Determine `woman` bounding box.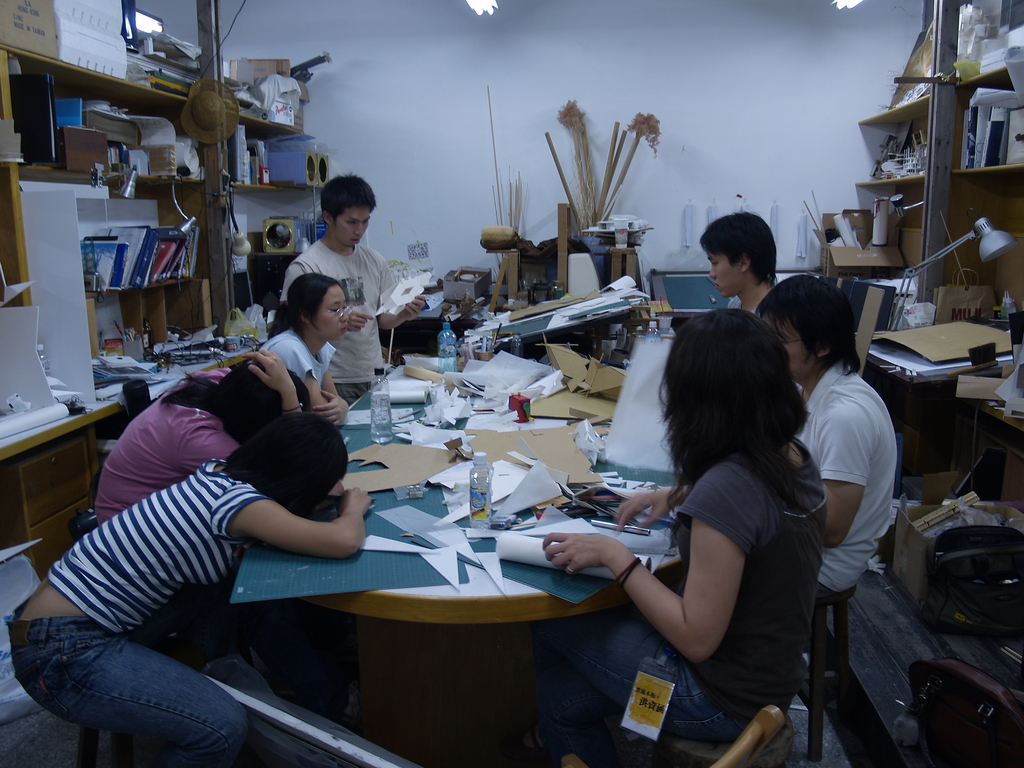
Determined: box(0, 410, 376, 767).
